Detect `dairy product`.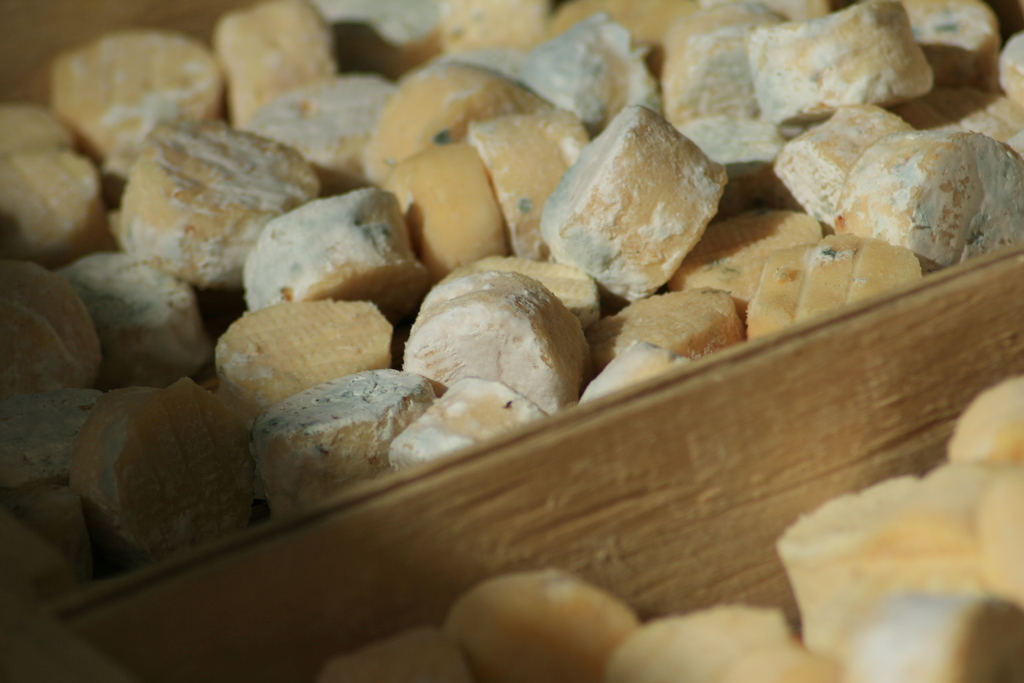
Detected at <box>89,388,250,574</box>.
